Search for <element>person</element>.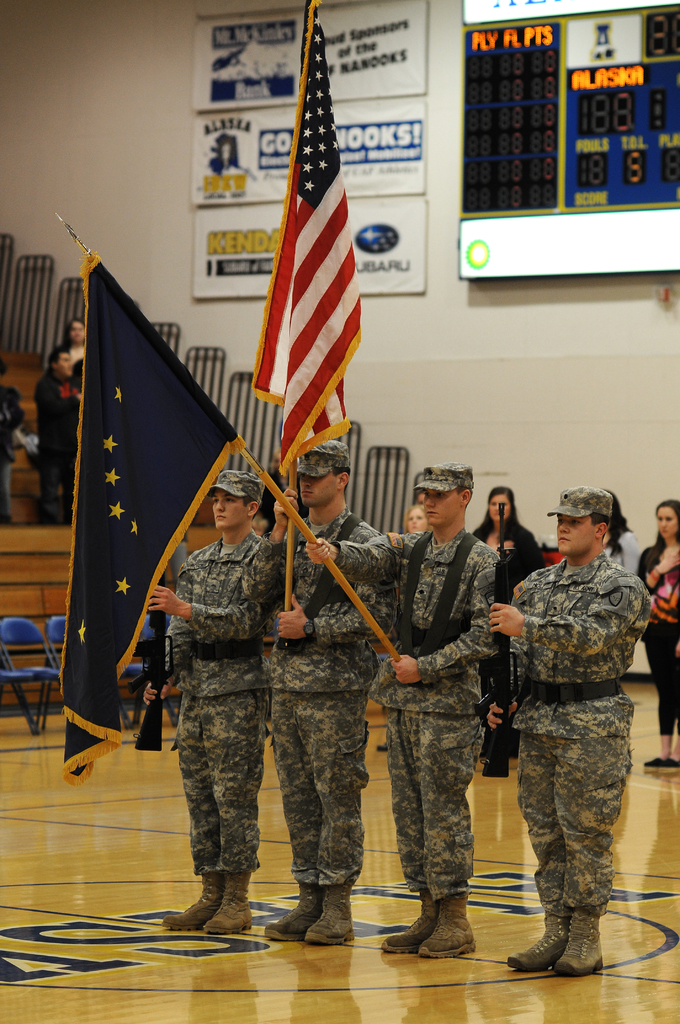
Found at bbox(640, 502, 679, 771).
